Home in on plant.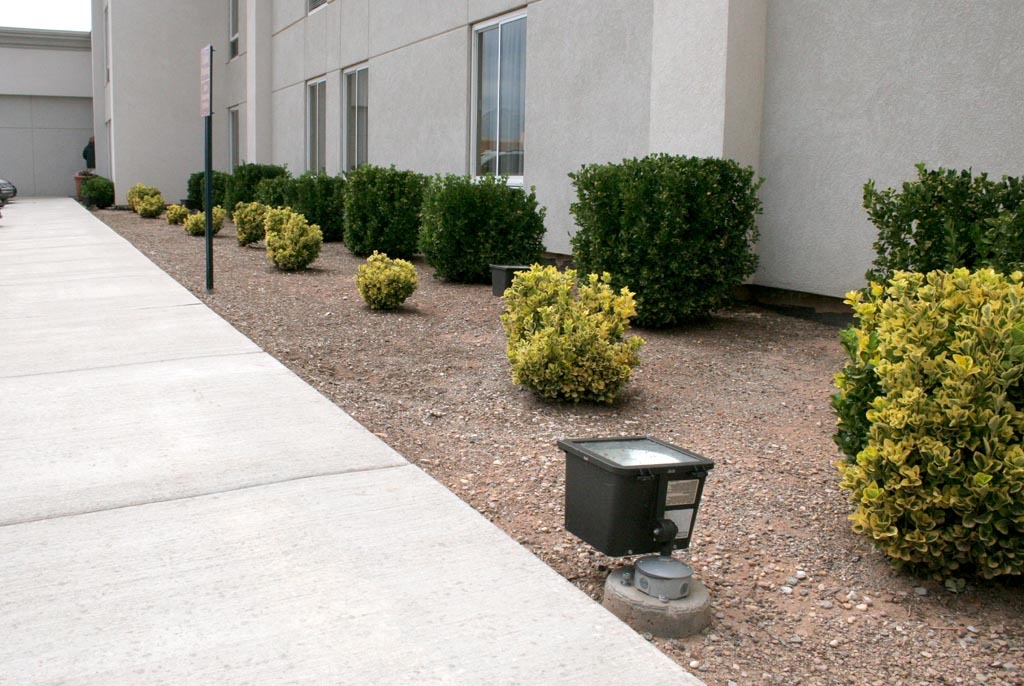
Homed in at region(337, 165, 430, 255).
